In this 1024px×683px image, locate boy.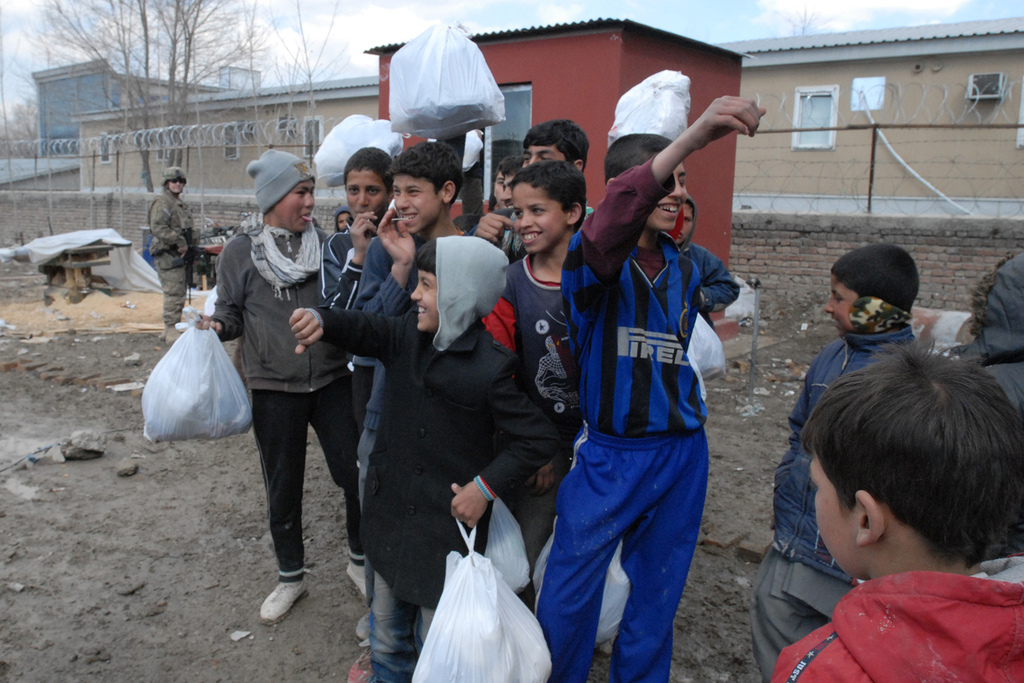
Bounding box: {"x1": 462, "y1": 123, "x2": 515, "y2": 215}.
